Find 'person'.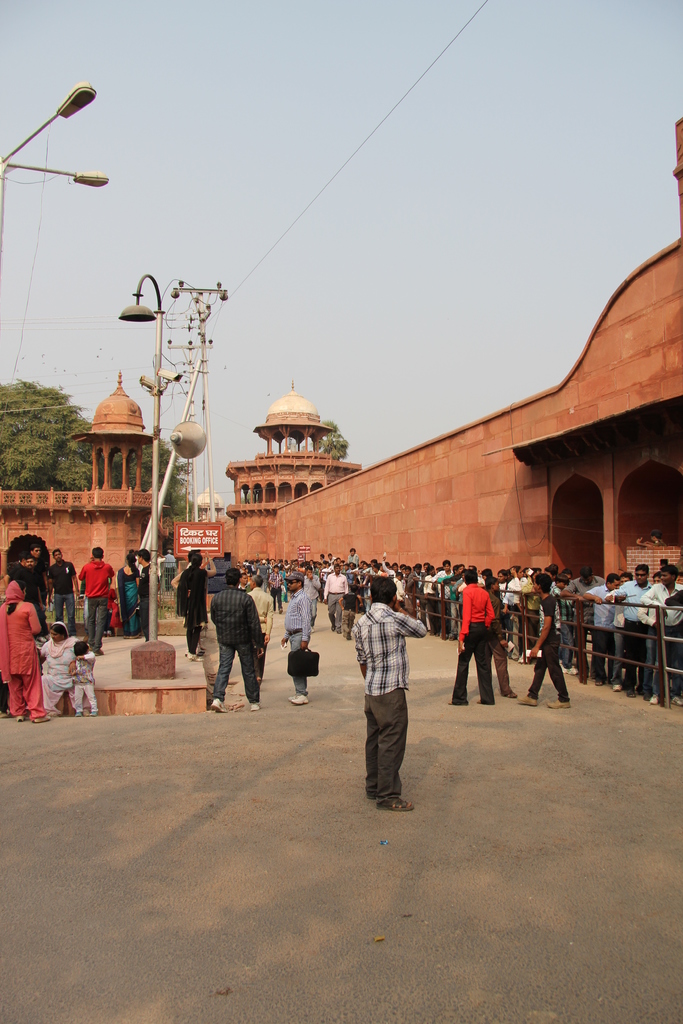
{"left": 562, "top": 561, "right": 605, "bottom": 675}.
